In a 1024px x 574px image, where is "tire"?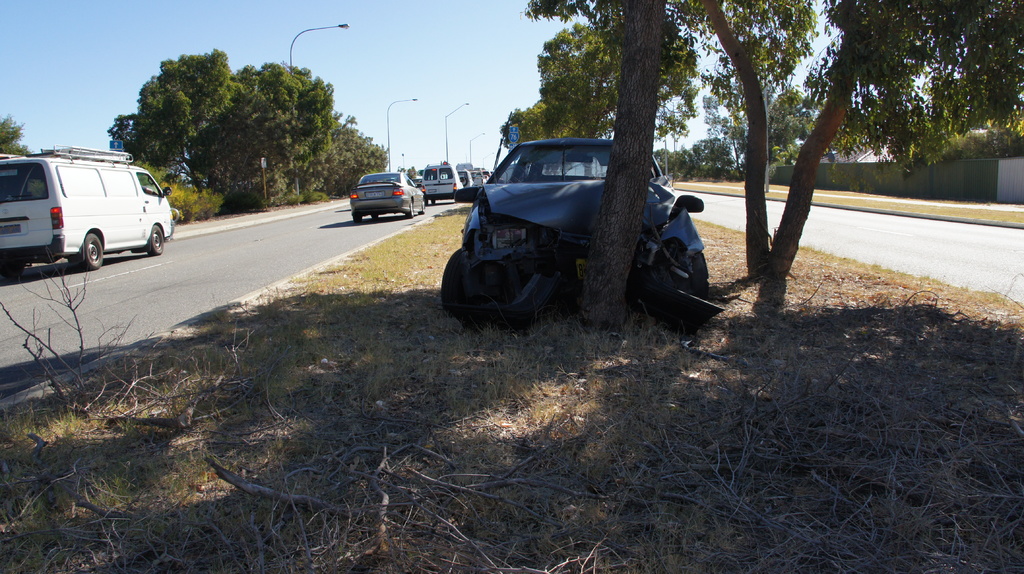
locate(353, 214, 362, 223).
